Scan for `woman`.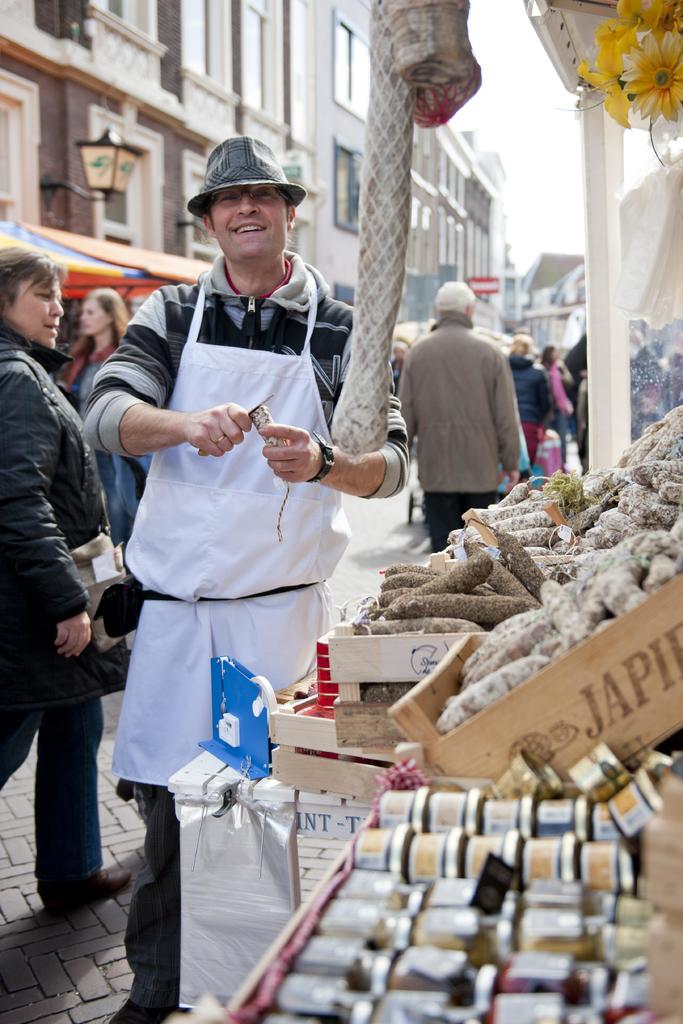
Scan result: bbox=[63, 286, 122, 427].
